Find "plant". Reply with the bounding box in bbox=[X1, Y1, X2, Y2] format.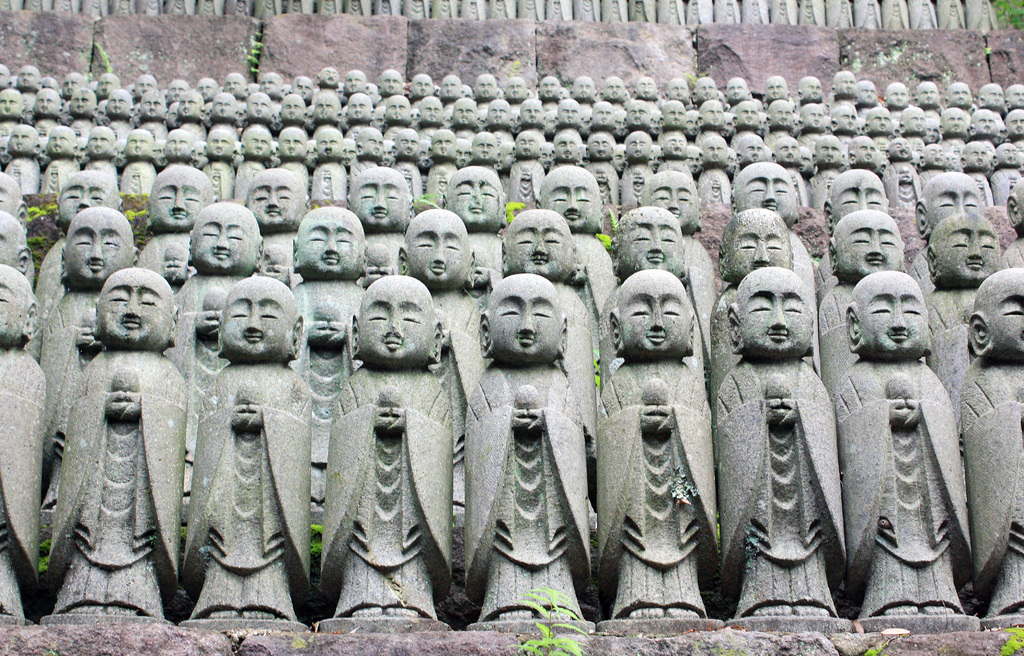
bbox=[20, 193, 66, 270].
